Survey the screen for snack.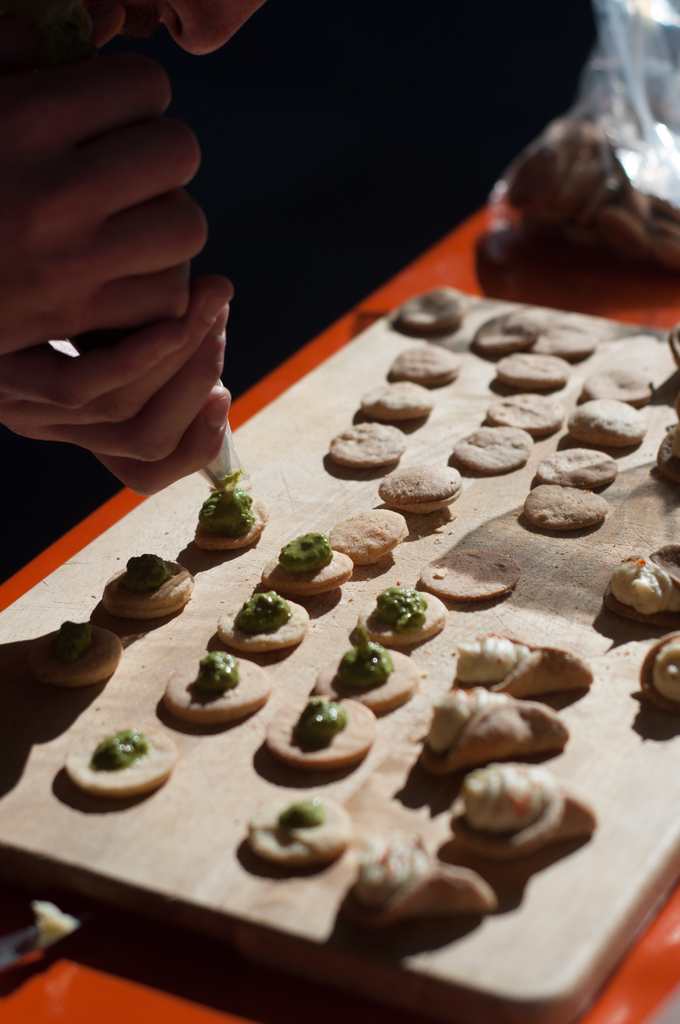
Survey found: [x1=102, y1=554, x2=193, y2=623].
